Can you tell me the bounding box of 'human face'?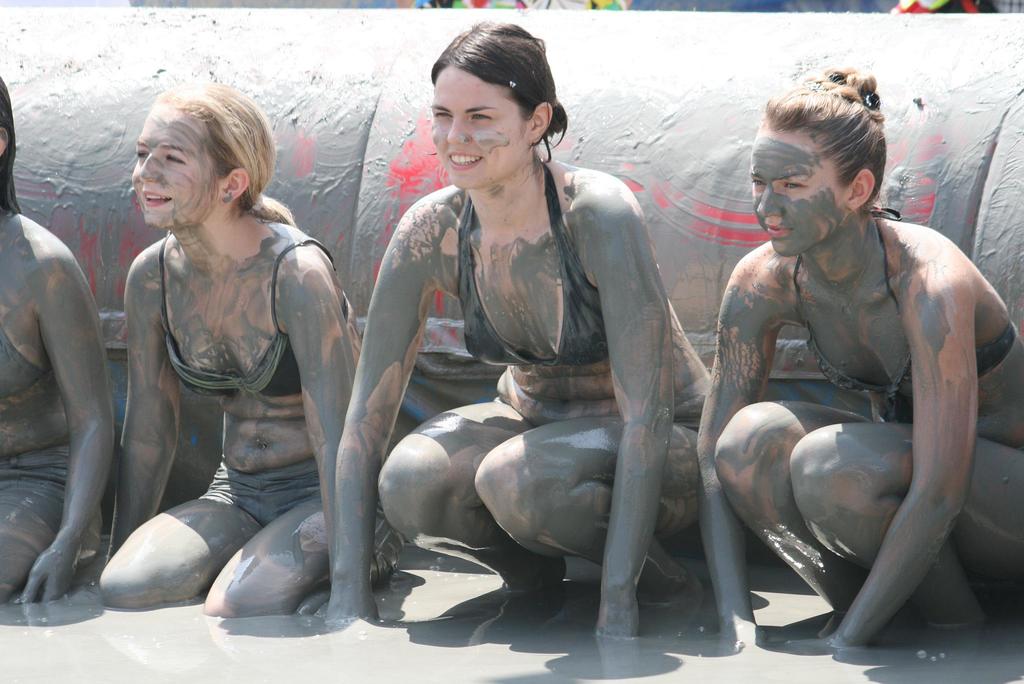
x1=428 y1=65 x2=530 y2=193.
